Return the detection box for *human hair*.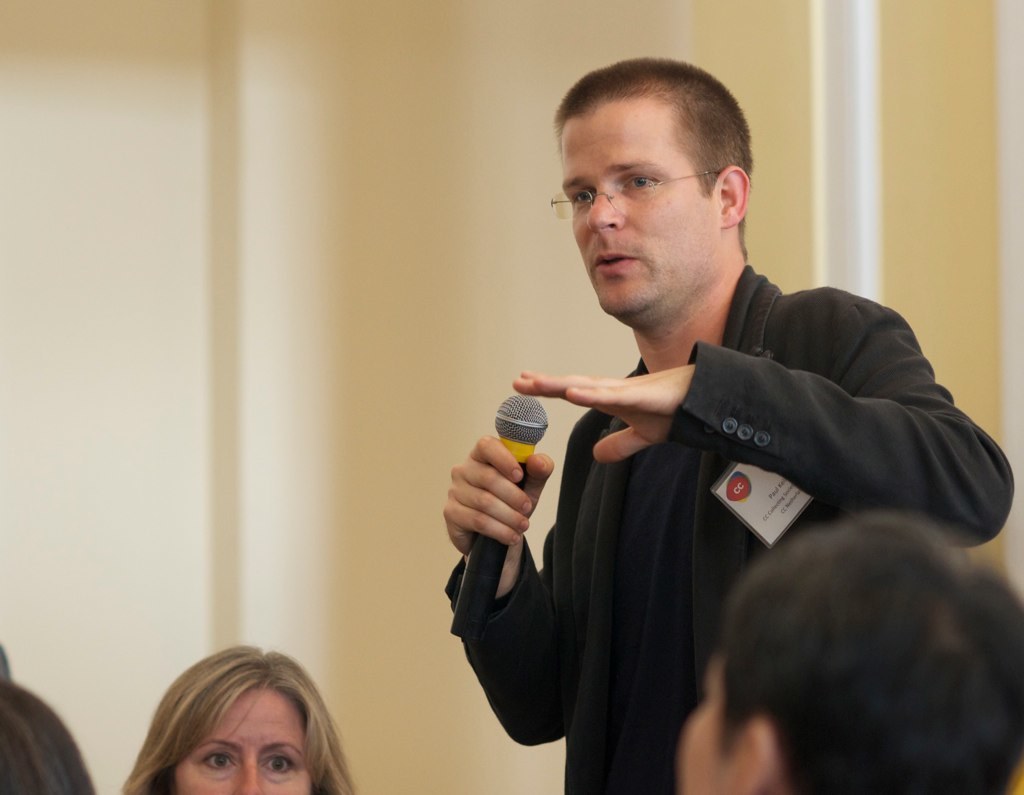
detection(705, 507, 1023, 794).
